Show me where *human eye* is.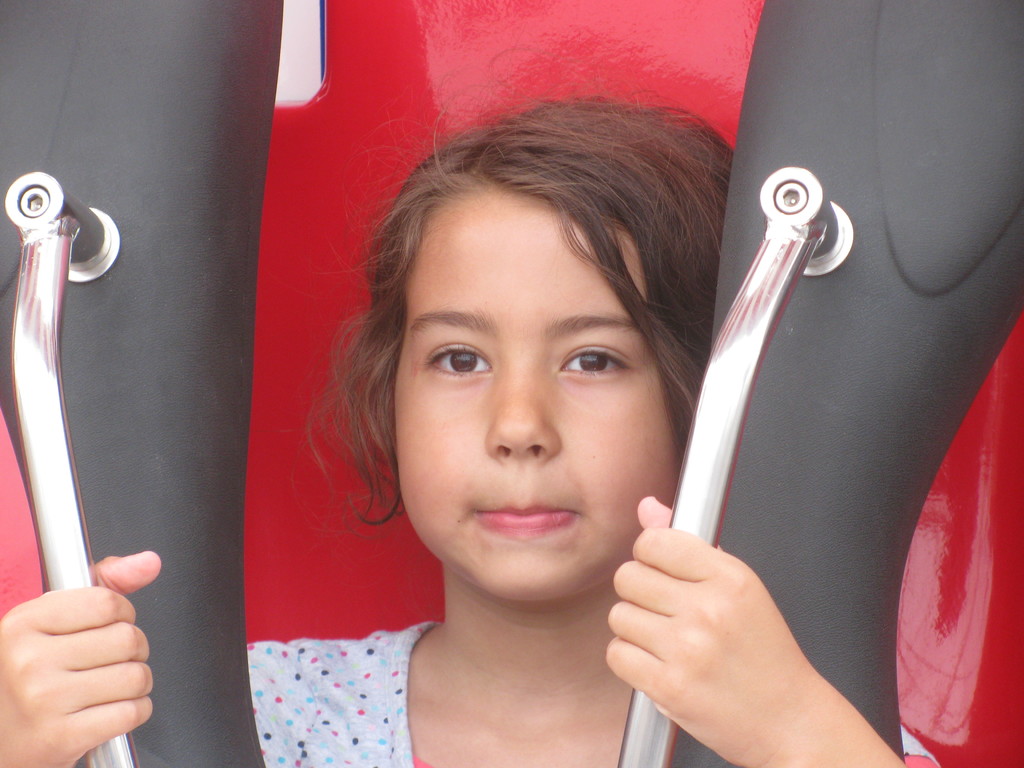
*human eye* is at [x1=420, y1=335, x2=497, y2=384].
